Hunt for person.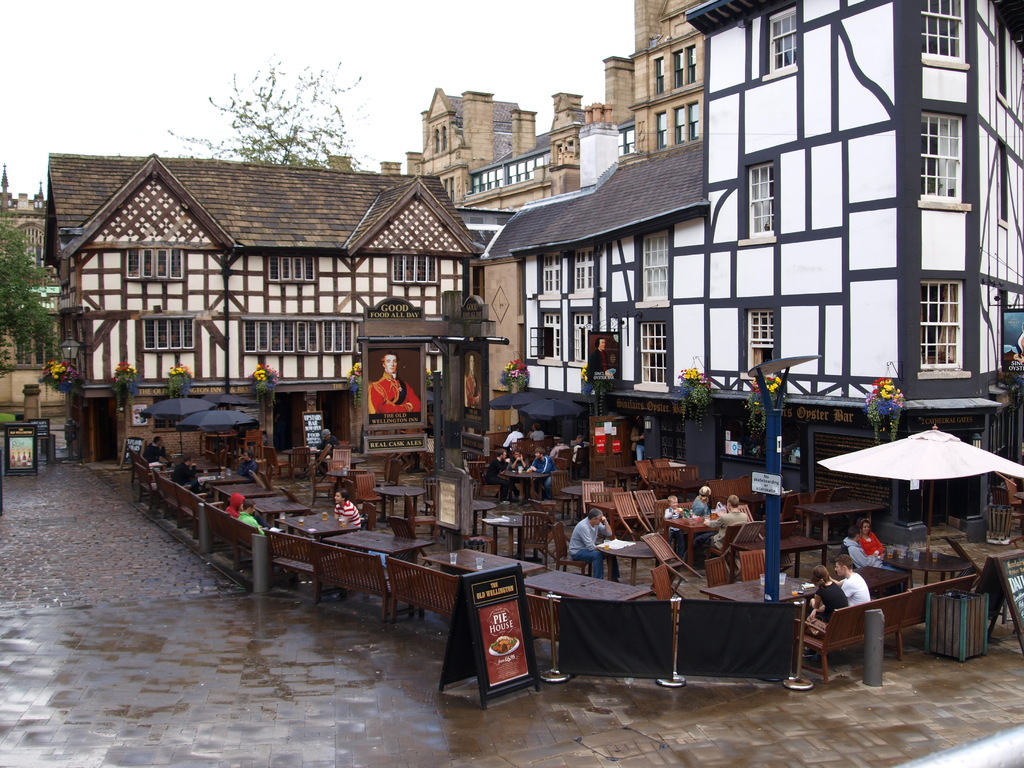
Hunted down at x1=840, y1=532, x2=883, y2=573.
